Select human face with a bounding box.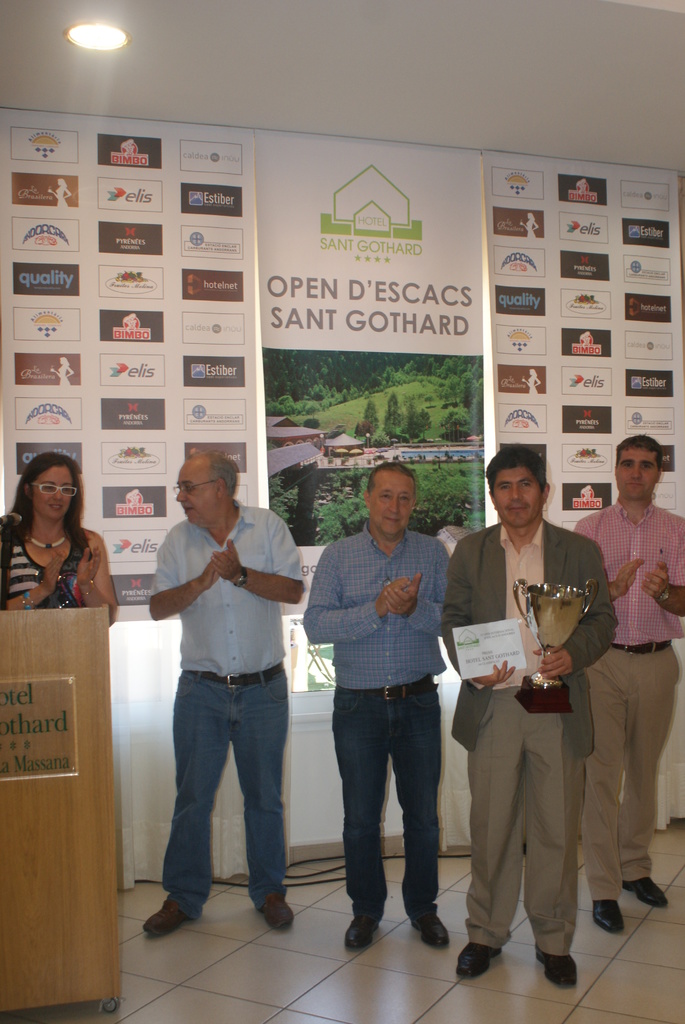
x1=618, y1=449, x2=661, y2=498.
